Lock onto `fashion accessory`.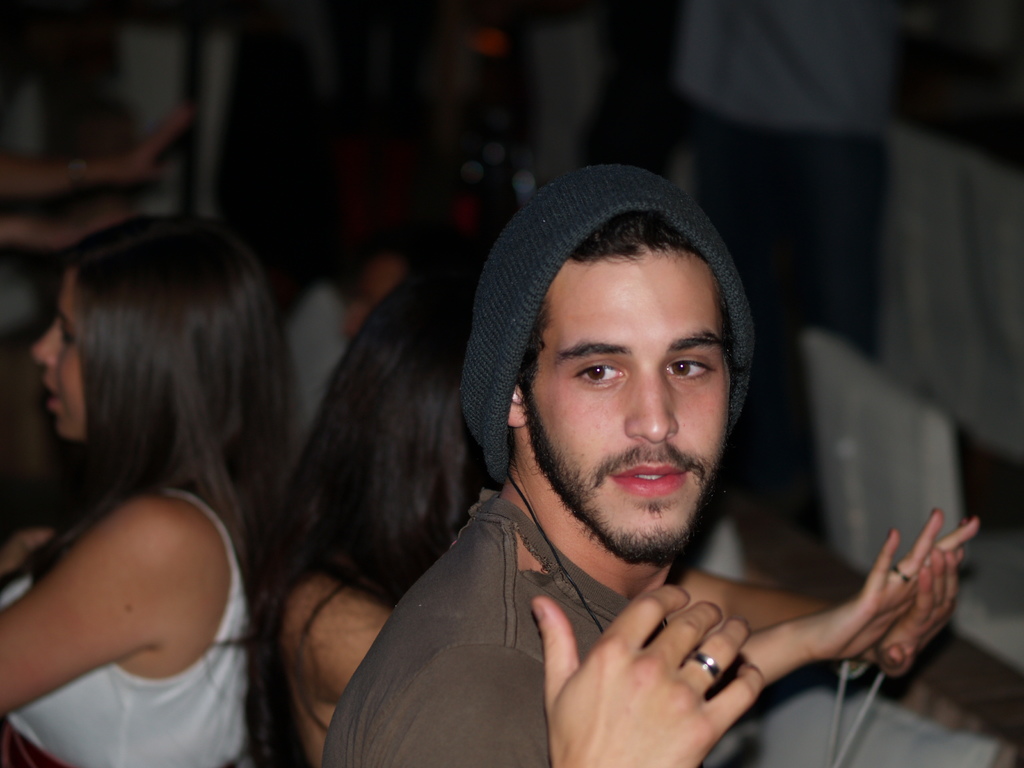
Locked: (left=696, top=650, right=721, bottom=680).
